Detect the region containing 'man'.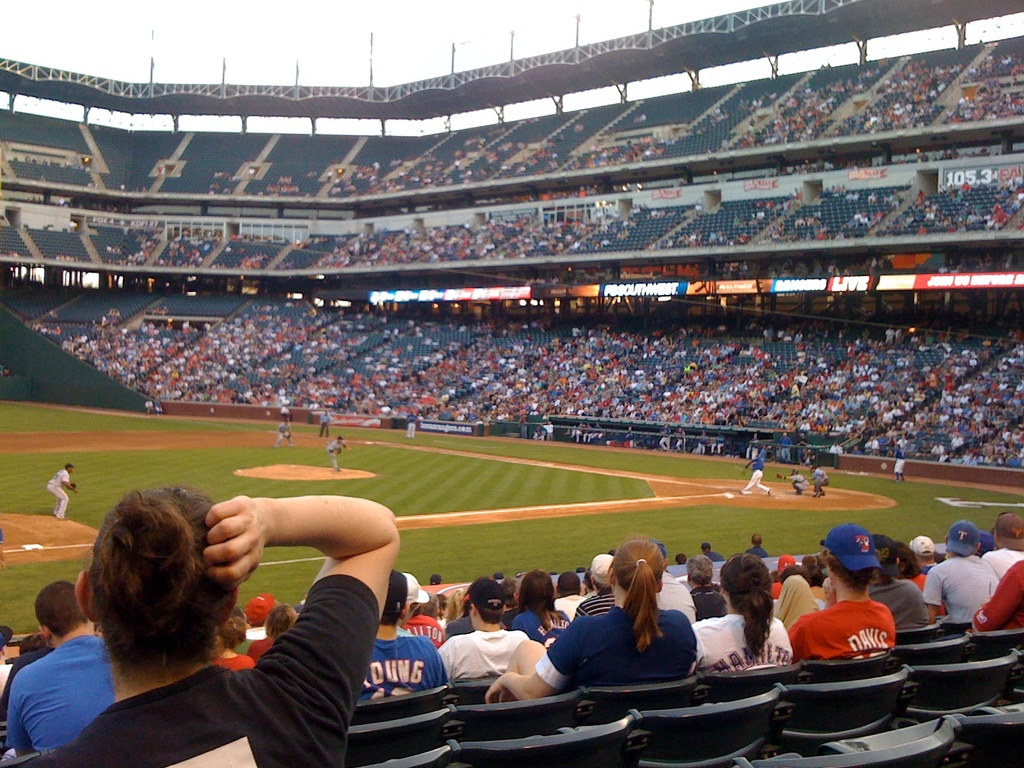
l=741, t=454, r=774, b=499.
